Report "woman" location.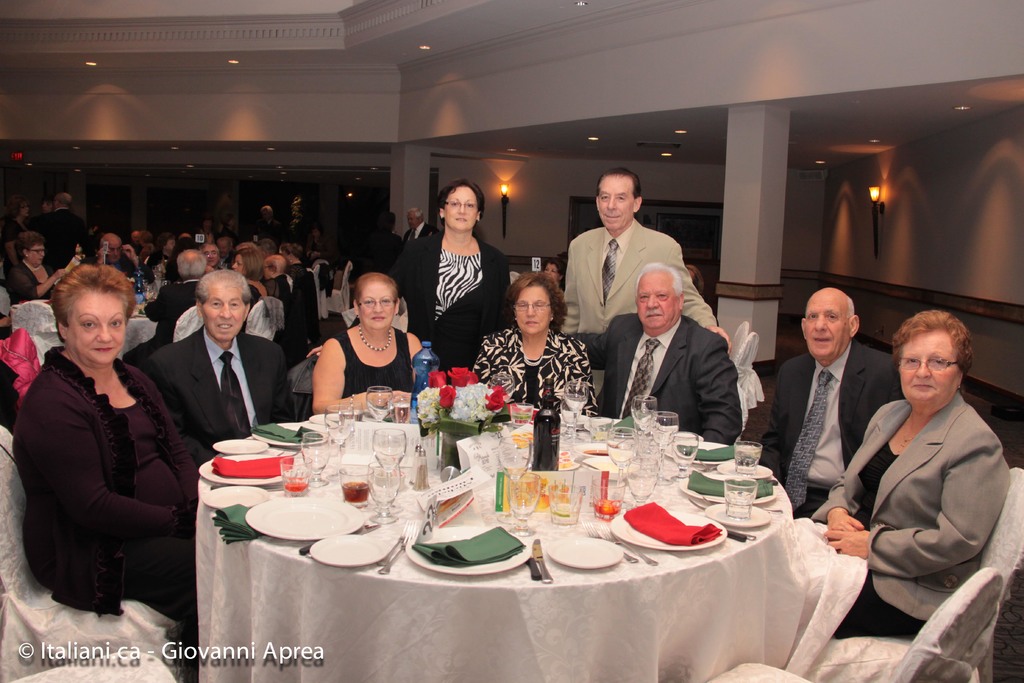
Report: pyautogui.locateOnScreen(278, 242, 308, 278).
